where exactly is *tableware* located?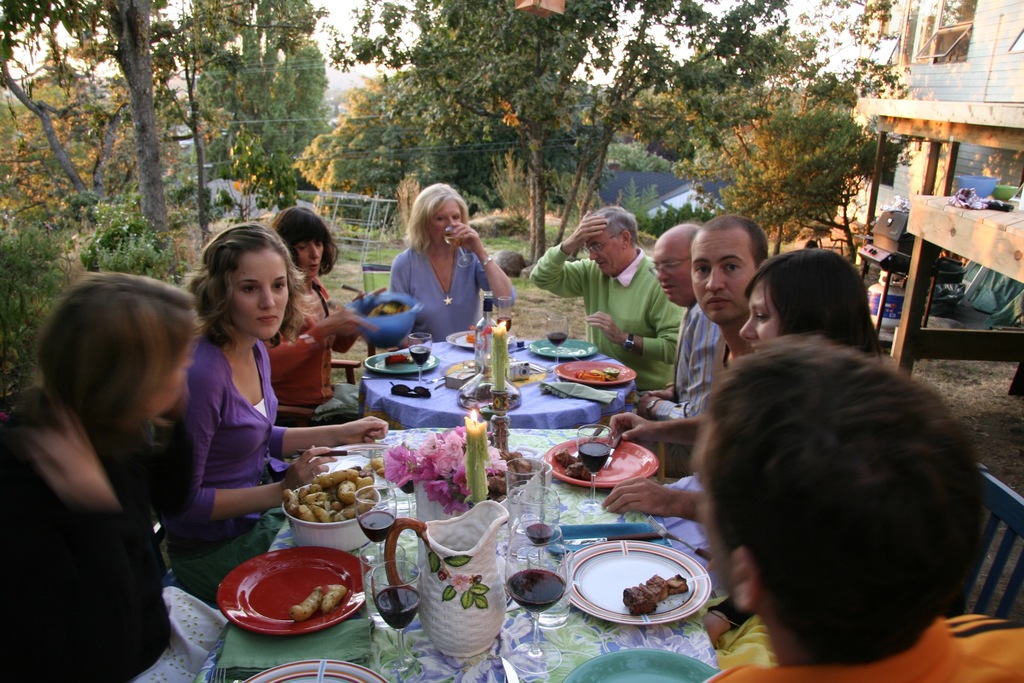
Its bounding box is <bbox>563, 649, 718, 682</bbox>.
